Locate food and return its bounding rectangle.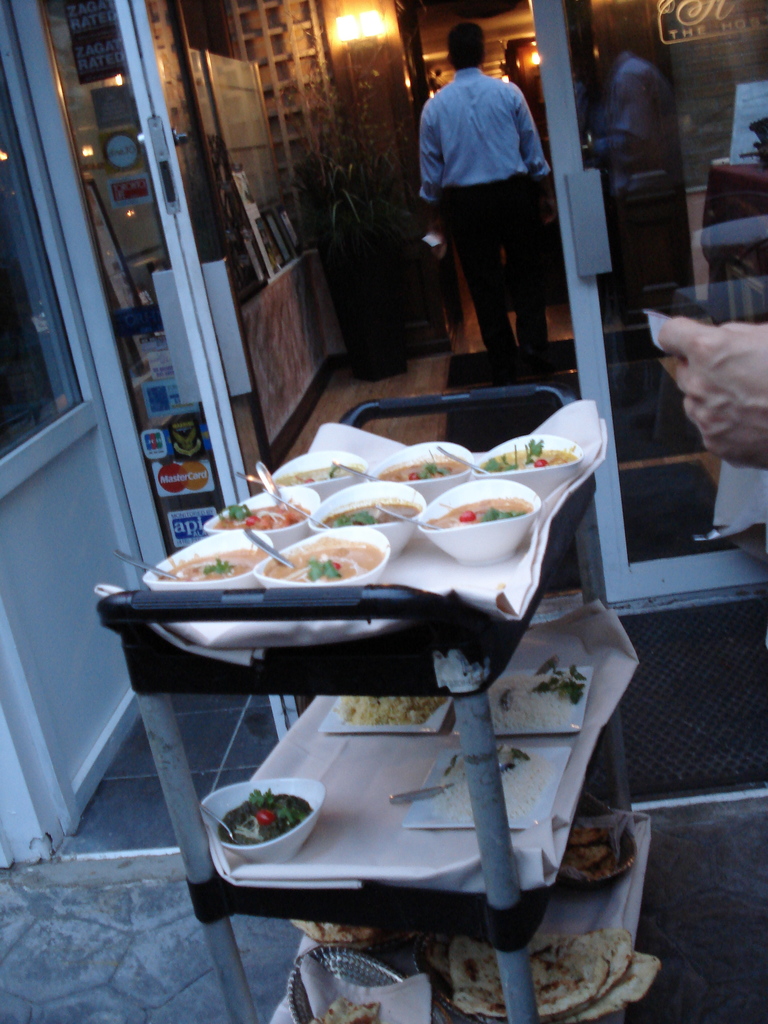
x1=494 y1=655 x2=587 y2=732.
